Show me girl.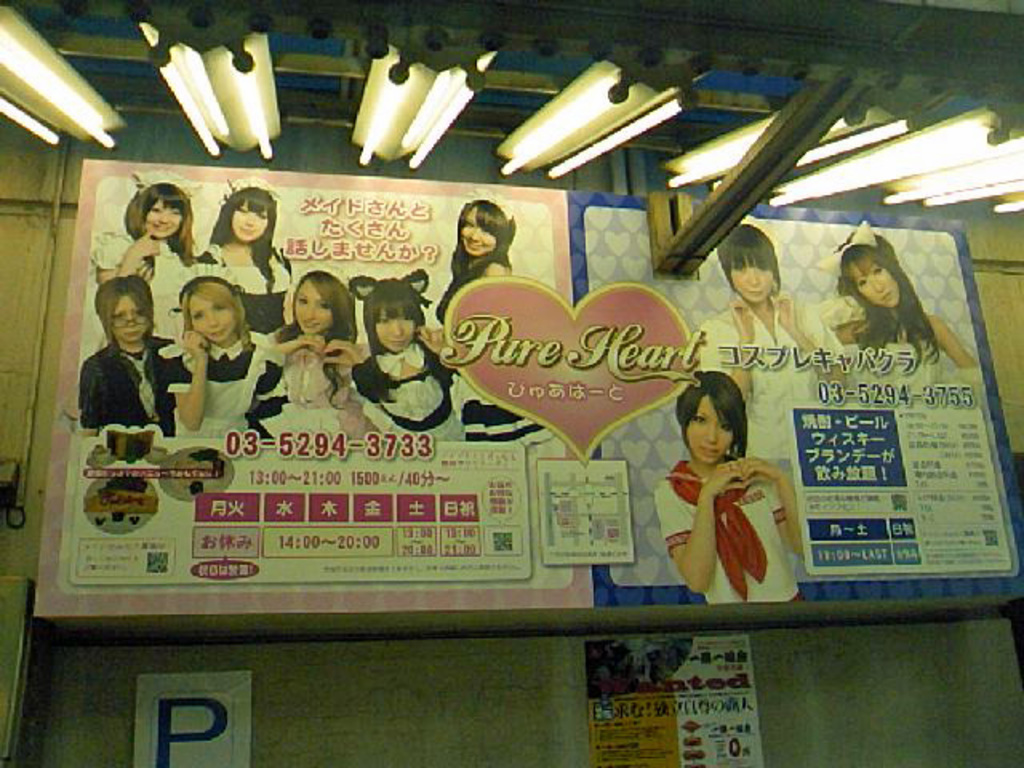
girl is here: l=653, t=374, r=805, b=608.
